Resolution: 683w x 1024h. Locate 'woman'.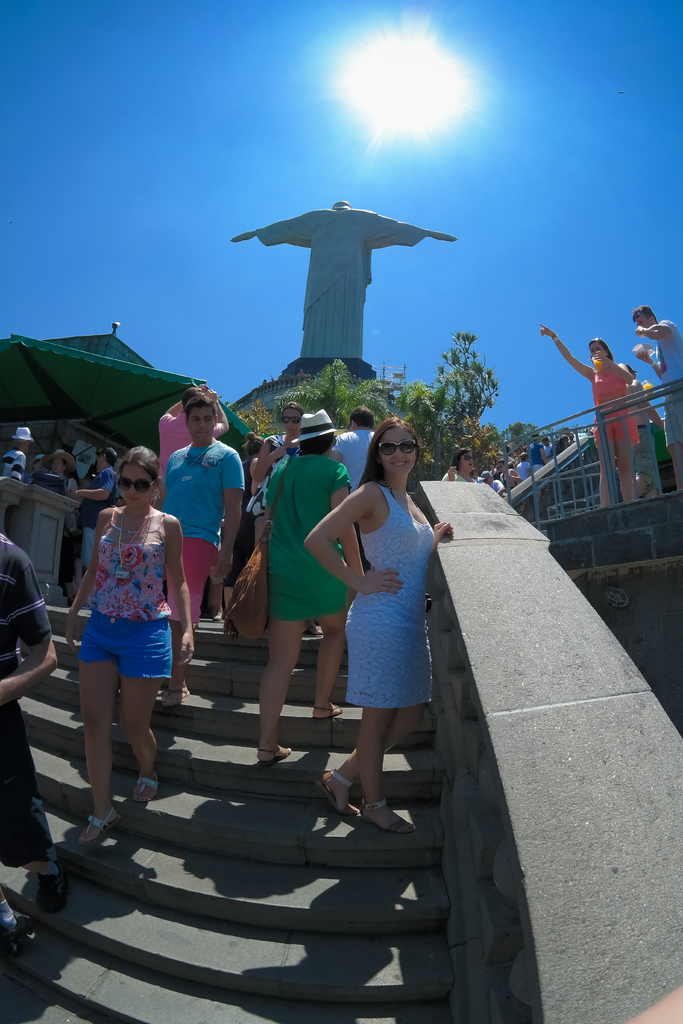
bbox=(257, 408, 366, 764).
